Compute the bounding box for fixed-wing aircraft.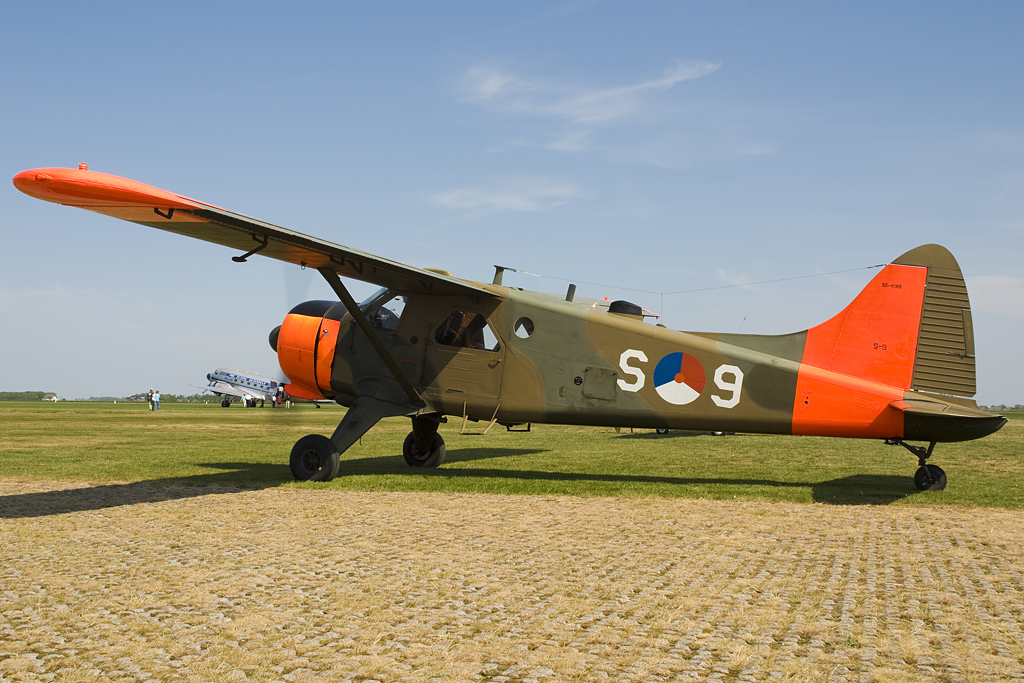
region(202, 362, 291, 407).
